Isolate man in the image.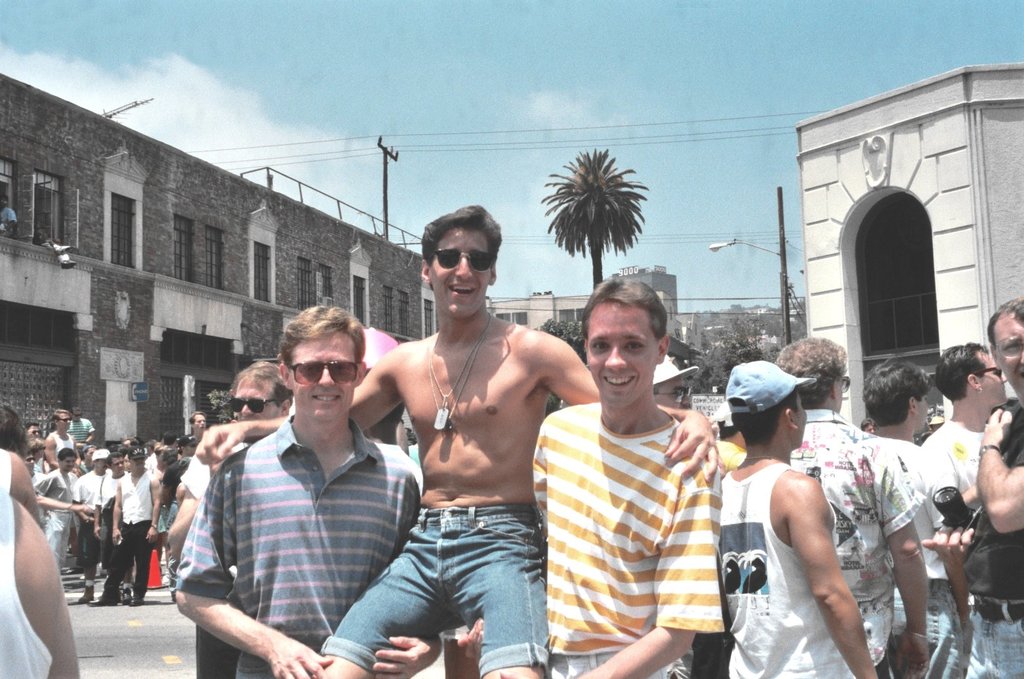
Isolated region: l=186, t=413, r=203, b=439.
